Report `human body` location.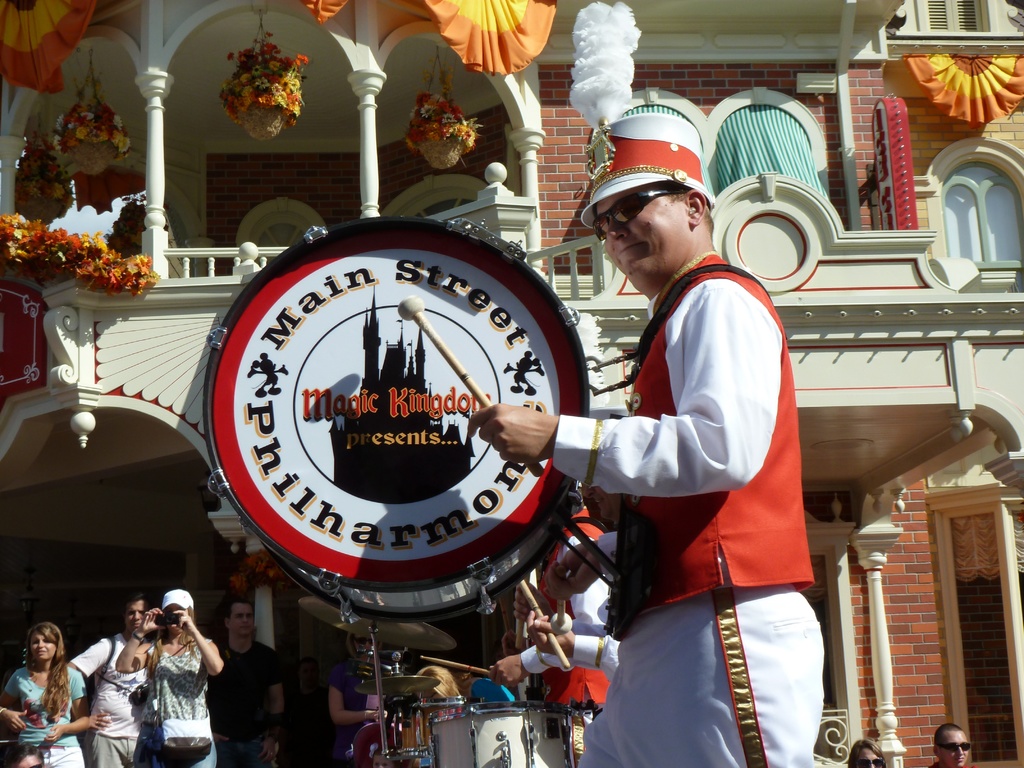
Report: [x1=211, y1=584, x2=280, y2=767].
